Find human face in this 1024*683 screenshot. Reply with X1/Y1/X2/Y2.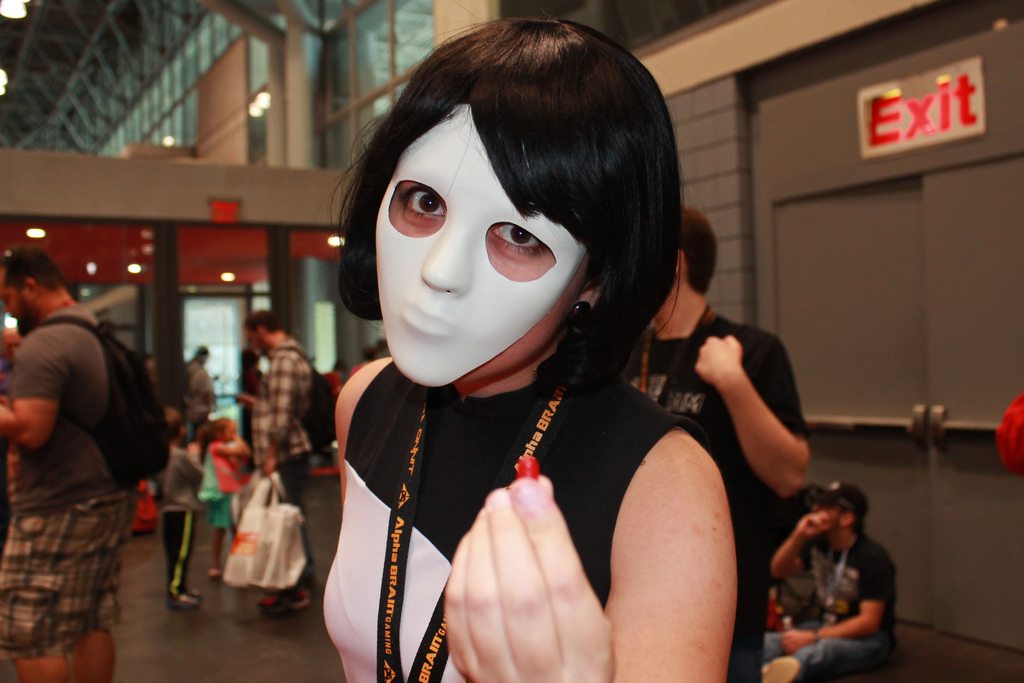
223/424/234/446.
